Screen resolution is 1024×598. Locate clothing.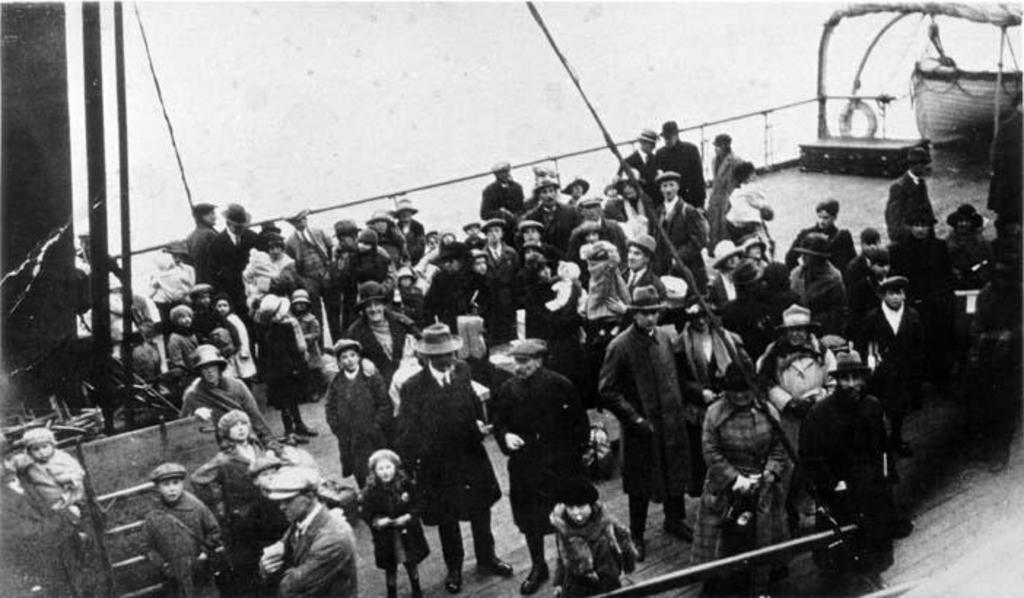
586,251,626,335.
